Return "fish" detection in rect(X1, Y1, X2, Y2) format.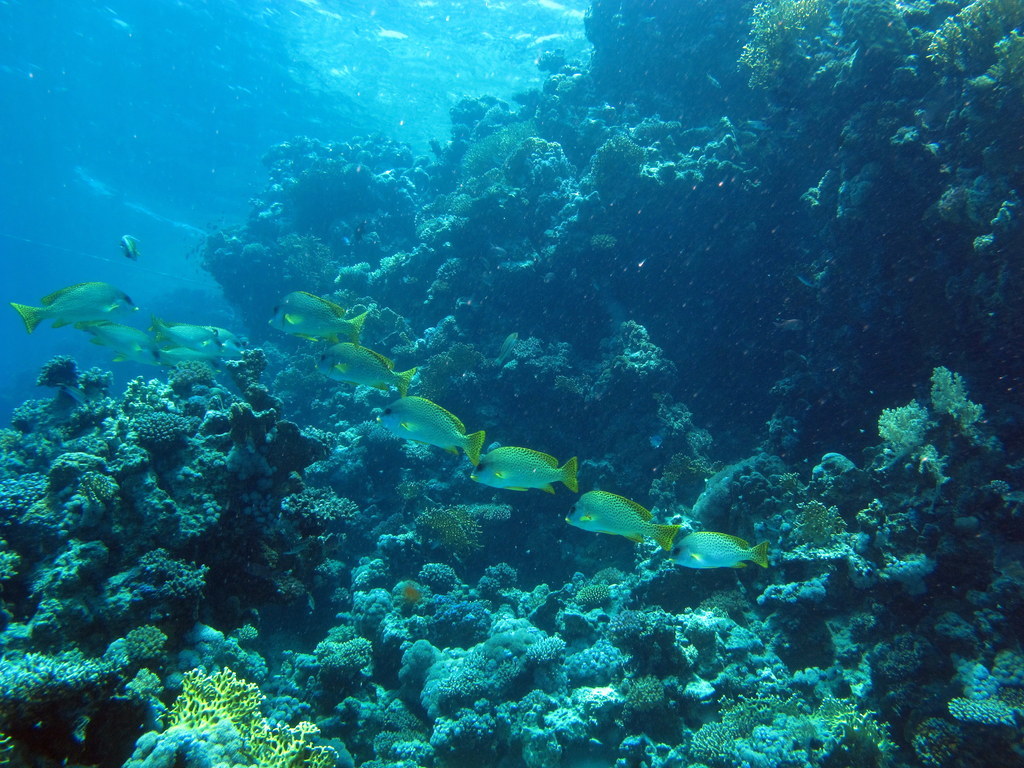
rect(270, 284, 365, 346).
